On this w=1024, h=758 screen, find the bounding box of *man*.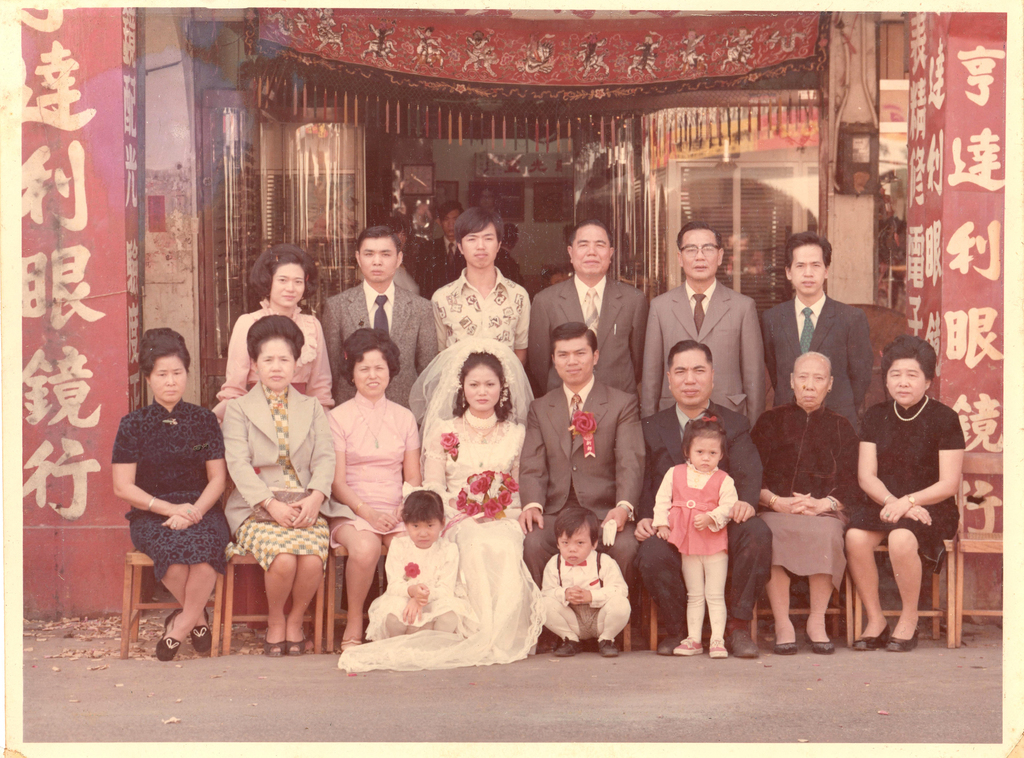
Bounding box: 644/243/764/443.
